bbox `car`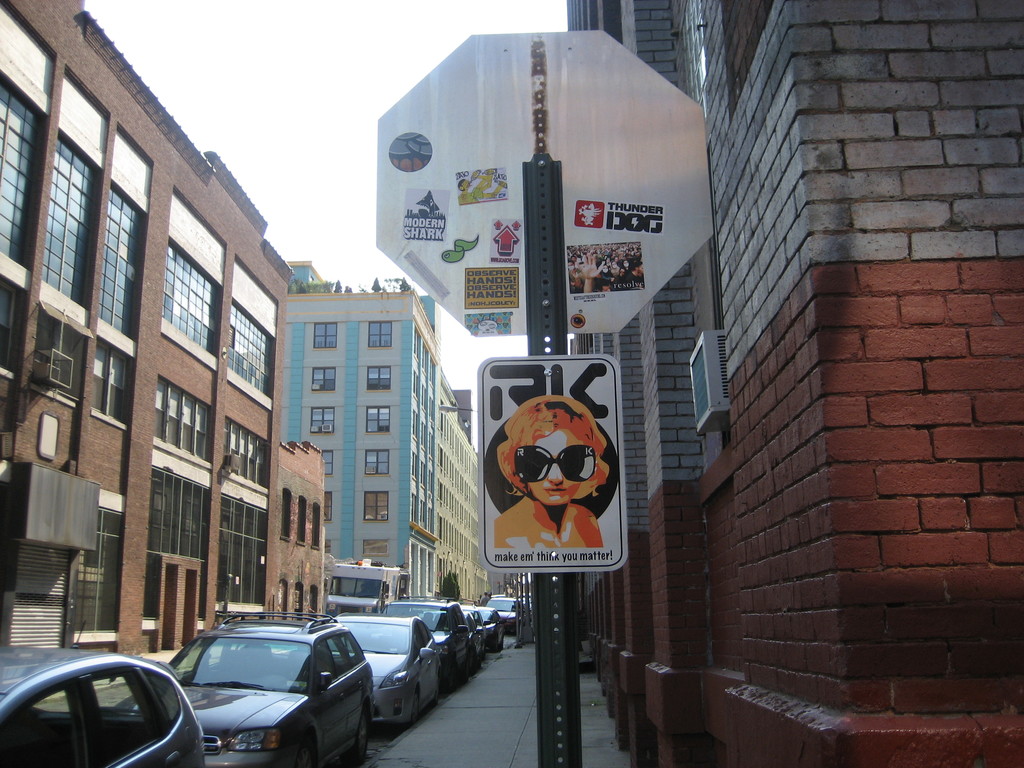
x1=324, y1=617, x2=444, y2=719
